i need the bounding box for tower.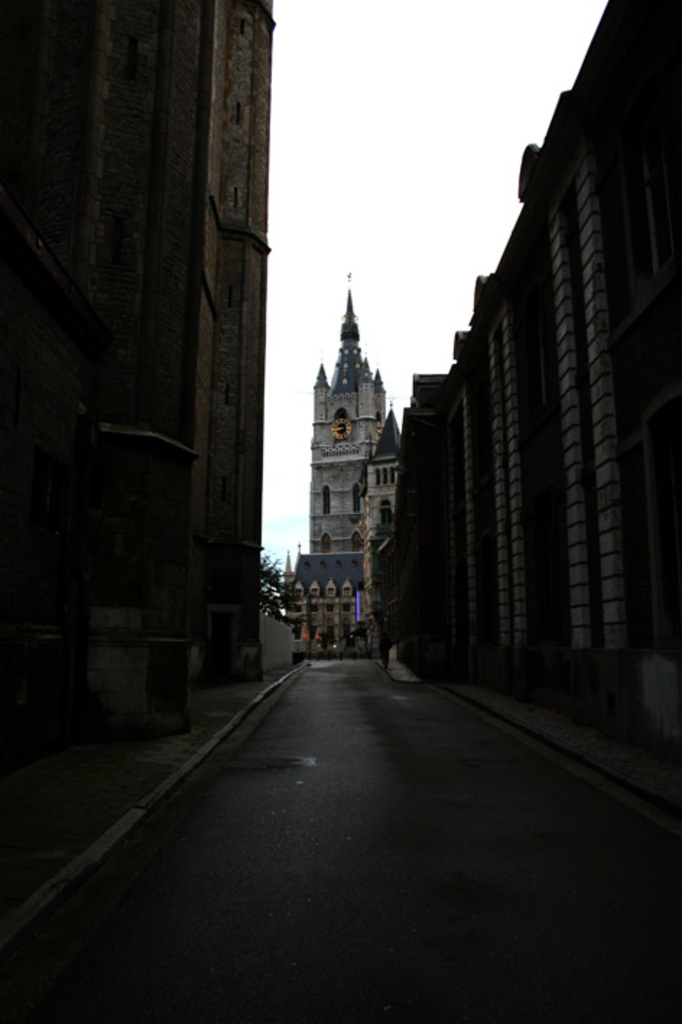
Here it is: [left=306, top=285, right=389, bottom=552].
